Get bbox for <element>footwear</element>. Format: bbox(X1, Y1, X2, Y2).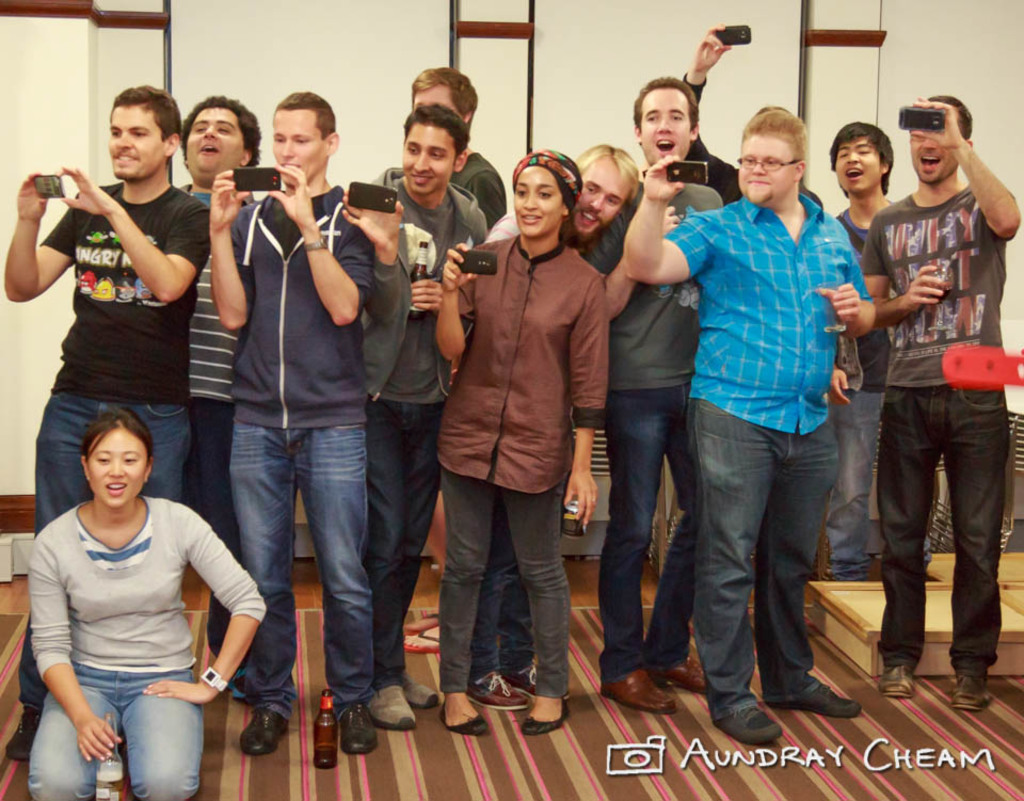
bbox(469, 674, 528, 705).
